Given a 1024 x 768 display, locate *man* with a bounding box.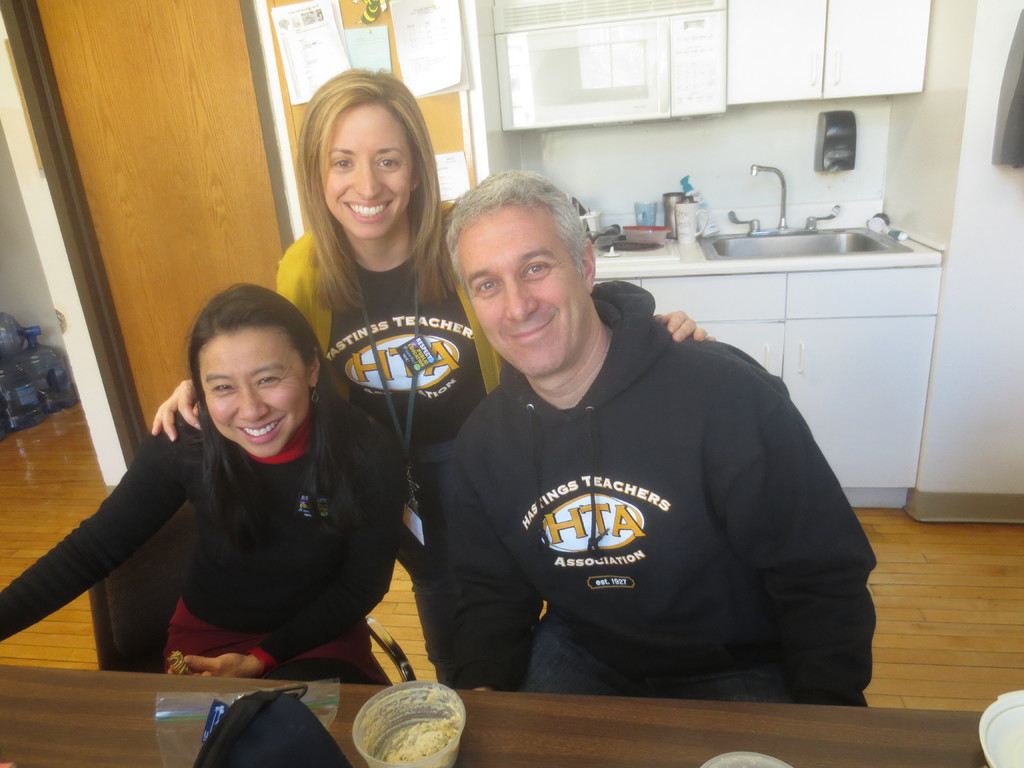
Located: 424:175:872:706.
